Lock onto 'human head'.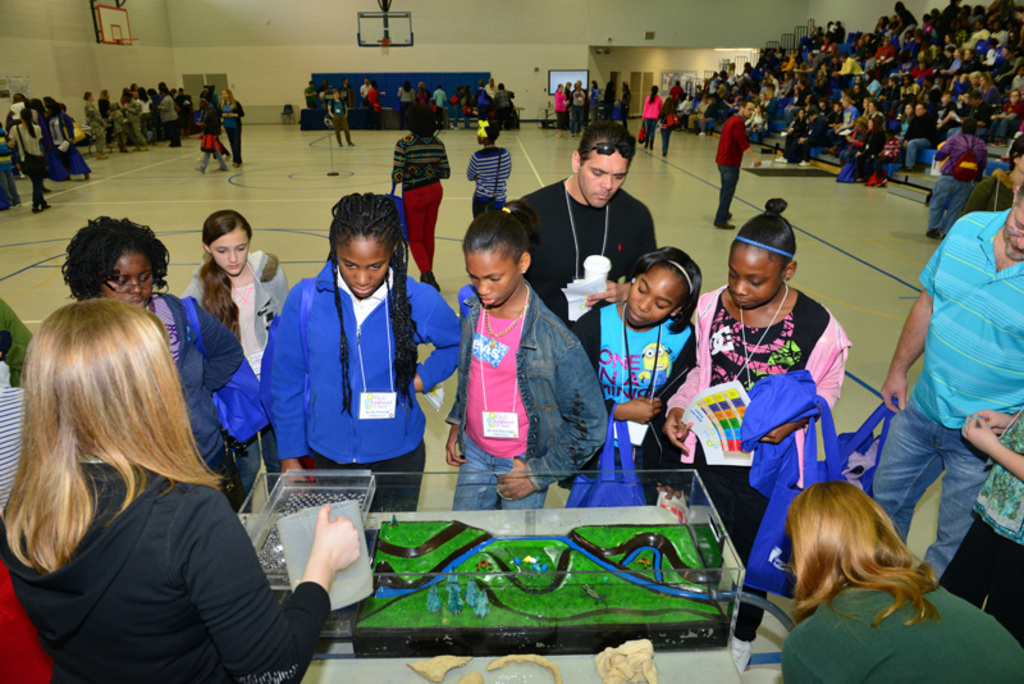
Locked: bbox=(402, 78, 415, 88).
